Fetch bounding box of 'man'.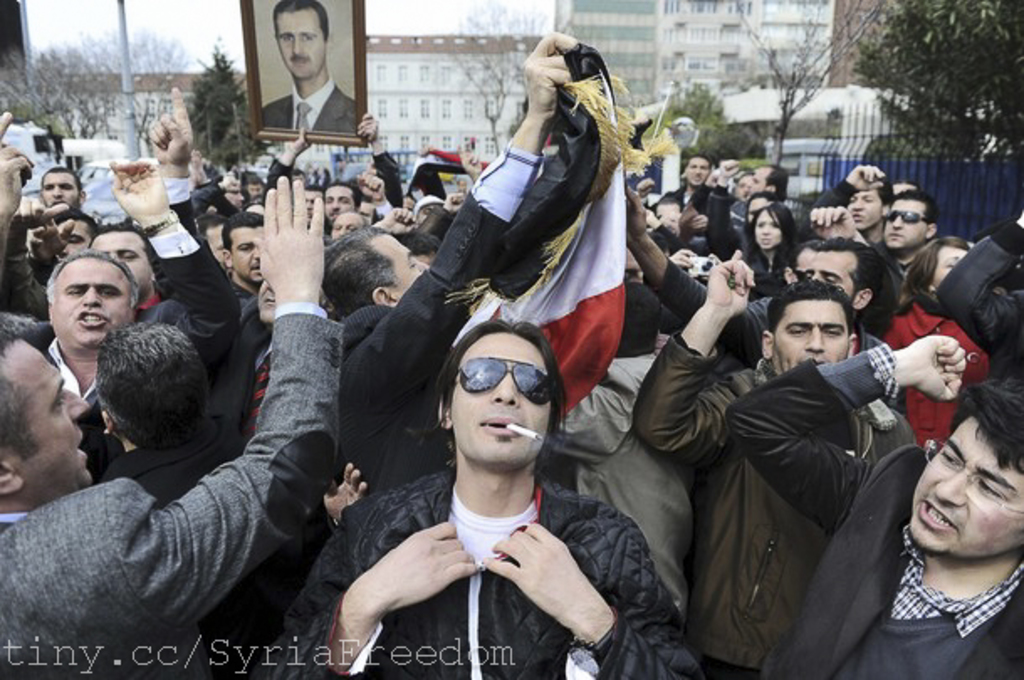
Bbox: 327, 186, 358, 222.
